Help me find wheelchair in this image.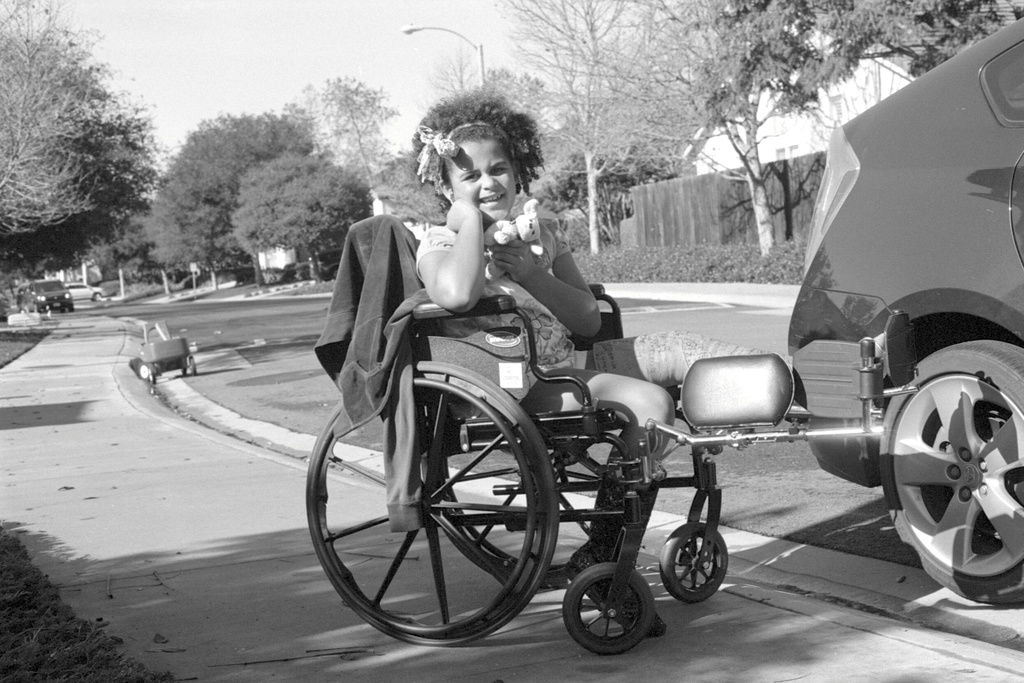
Found it: (304, 185, 735, 652).
